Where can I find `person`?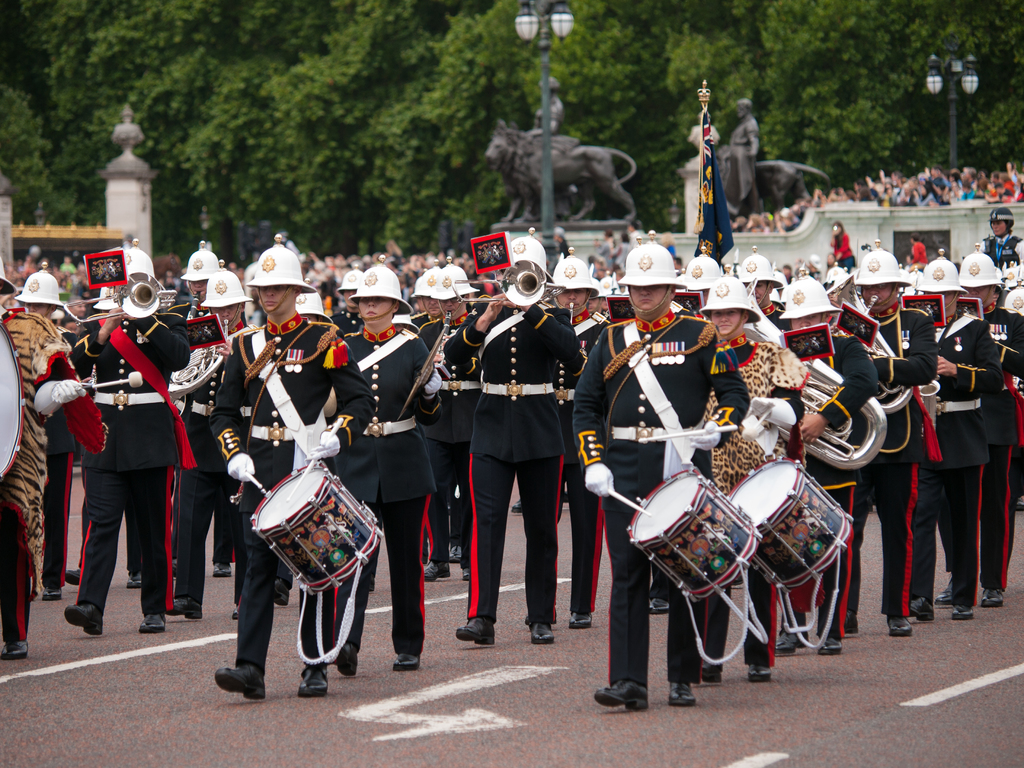
You can find it at bbox(441, 225, 589, 648).
